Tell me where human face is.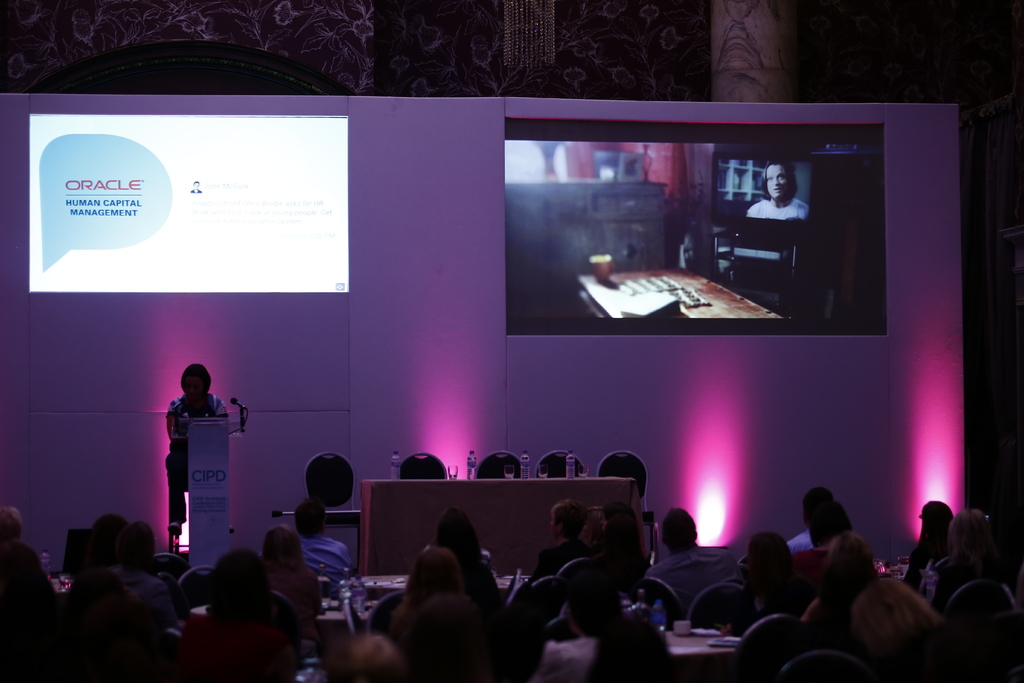
human face is at locate(183, 370, 214, 389).
